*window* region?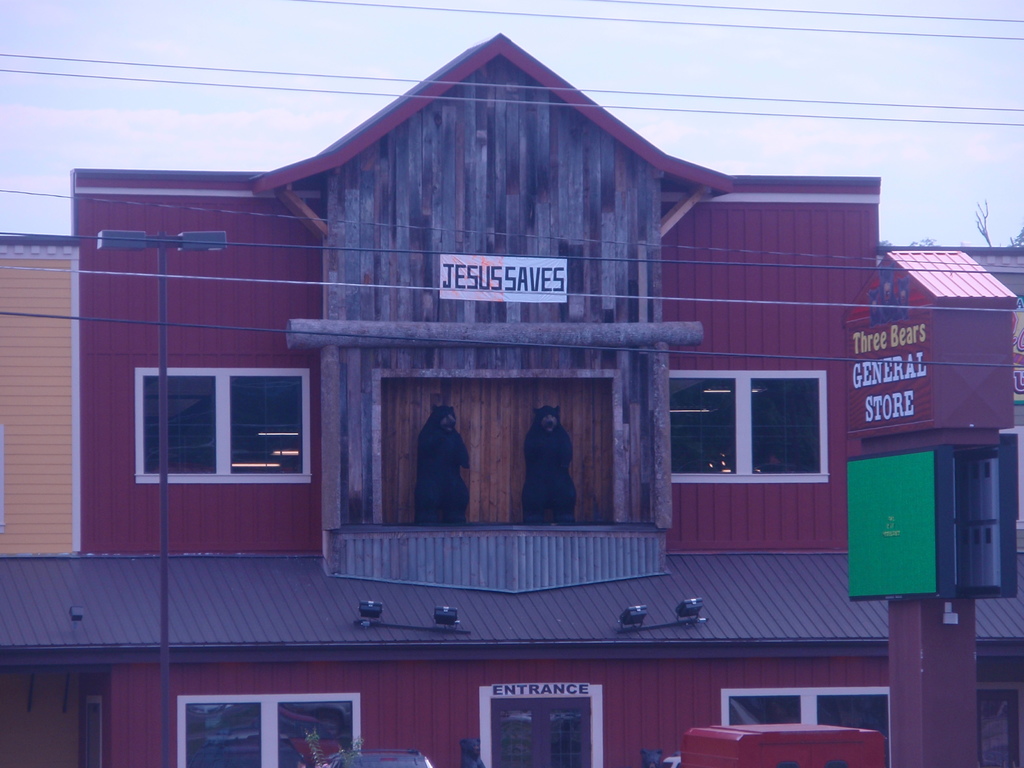
x1=138, y1=367, x2=312, y2=486
